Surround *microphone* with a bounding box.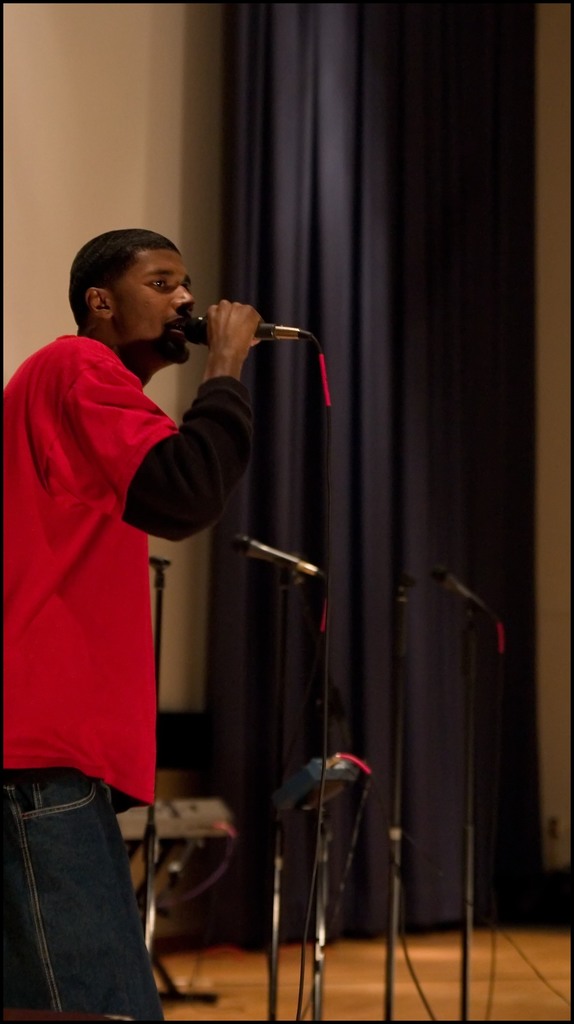
bbox(222, 529, 318, 583).
